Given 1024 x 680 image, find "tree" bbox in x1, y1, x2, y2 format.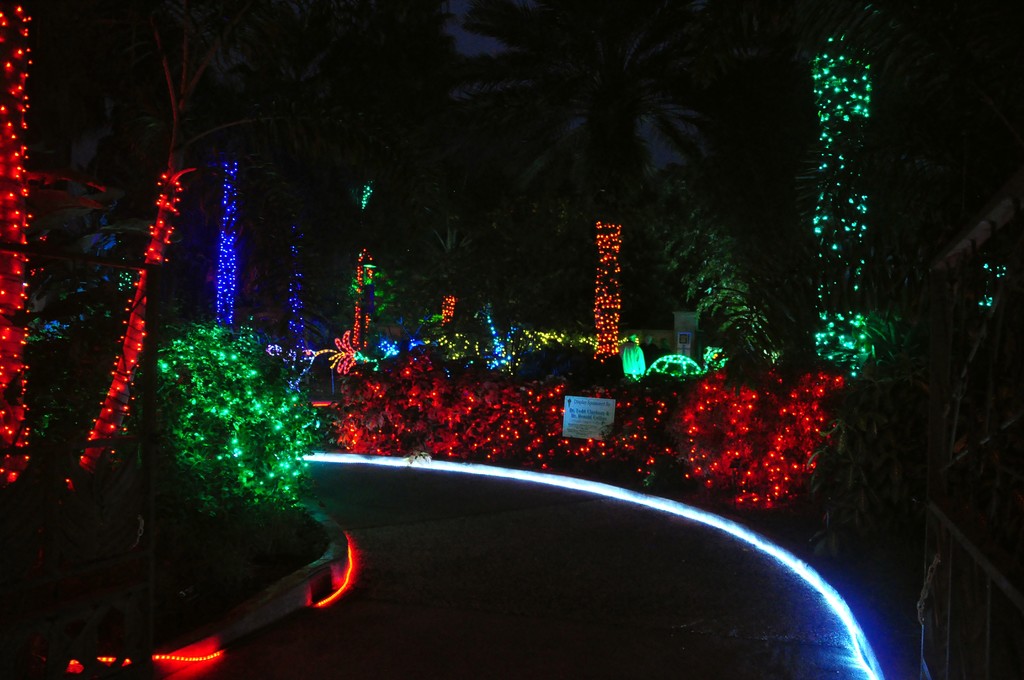
0, 0, 31, 482.
